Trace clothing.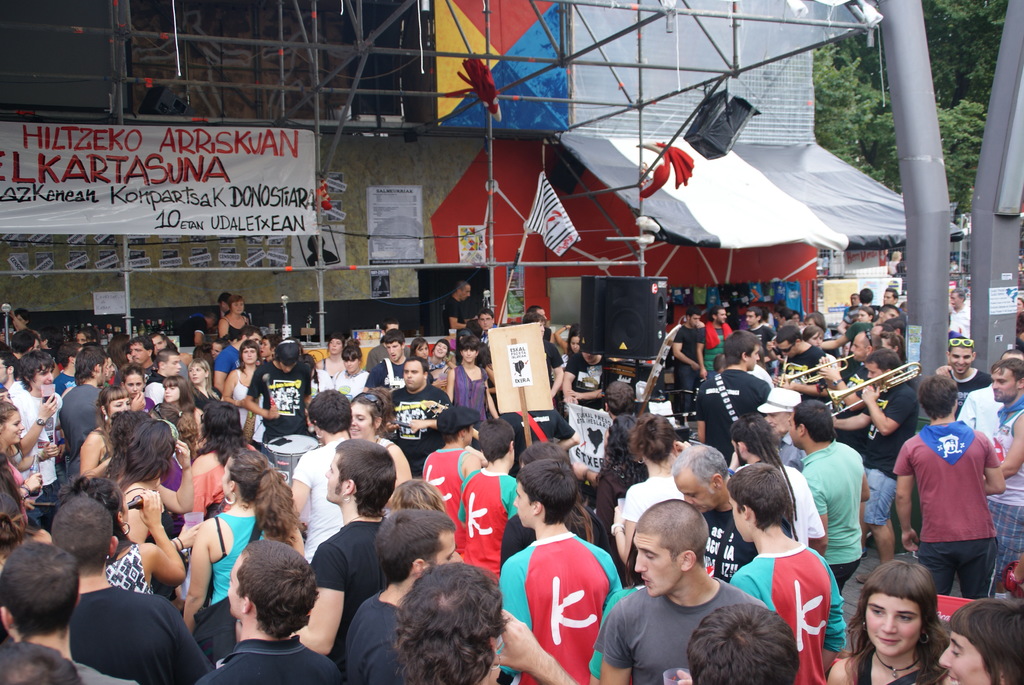
Traced to 196:636:337:684.
